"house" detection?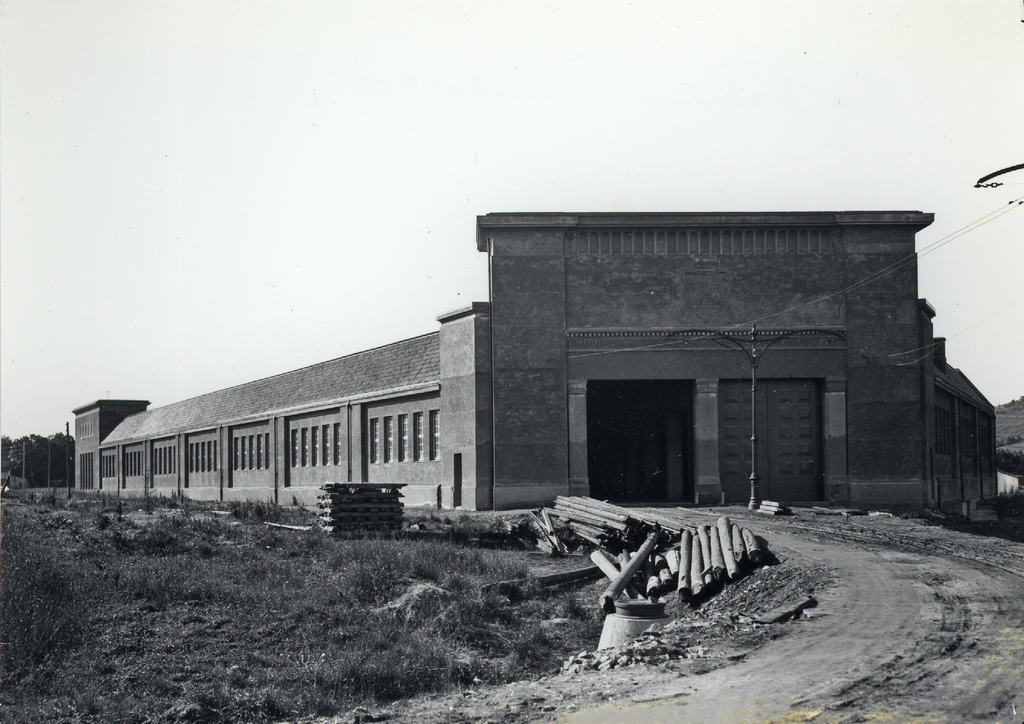
<region>67, 208, 1001, 522</region>
